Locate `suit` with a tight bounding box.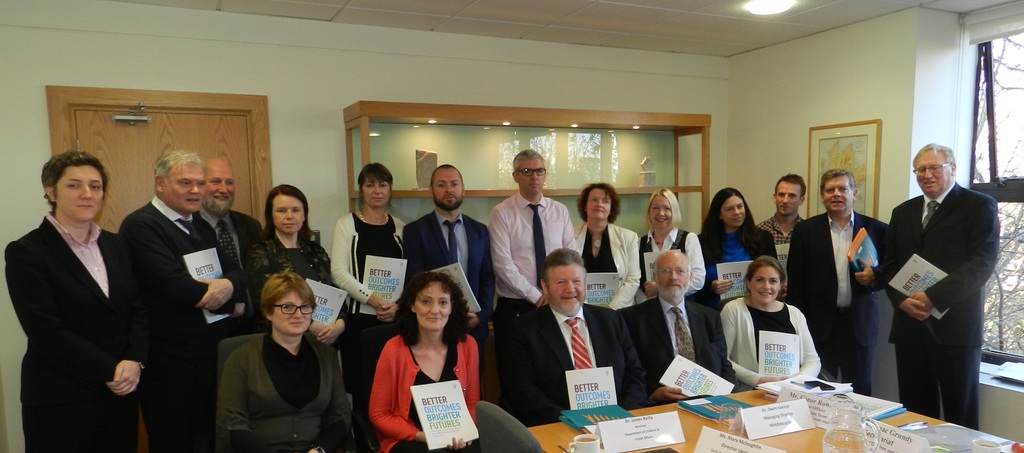
[x1=619, y1=294, x2=739, y2=407].
